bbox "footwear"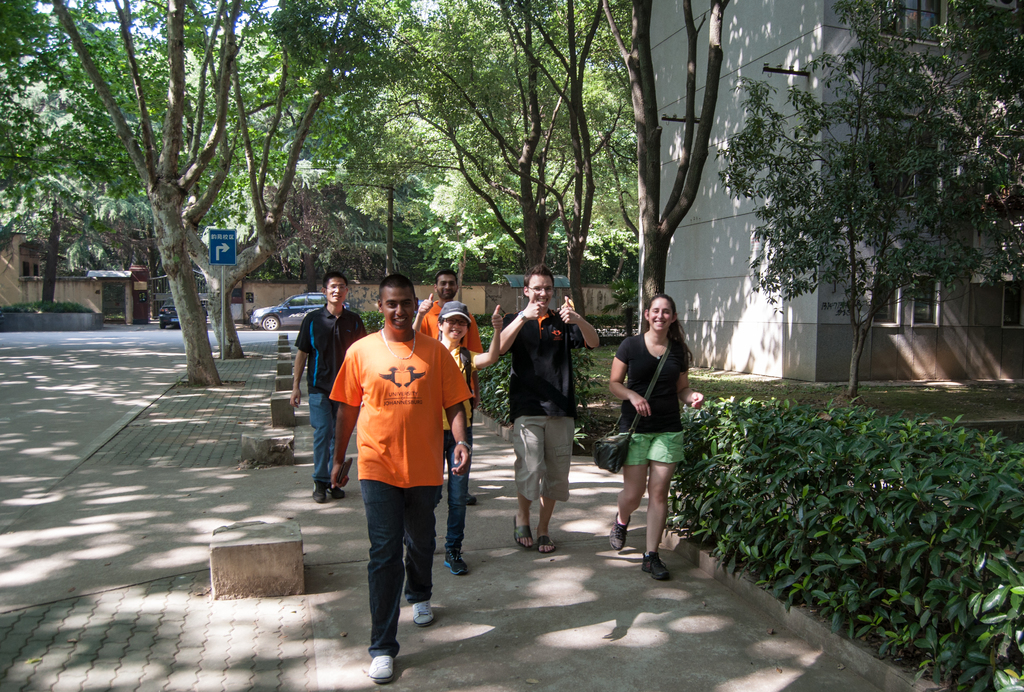
l=369, t=649, r=397, b=681
